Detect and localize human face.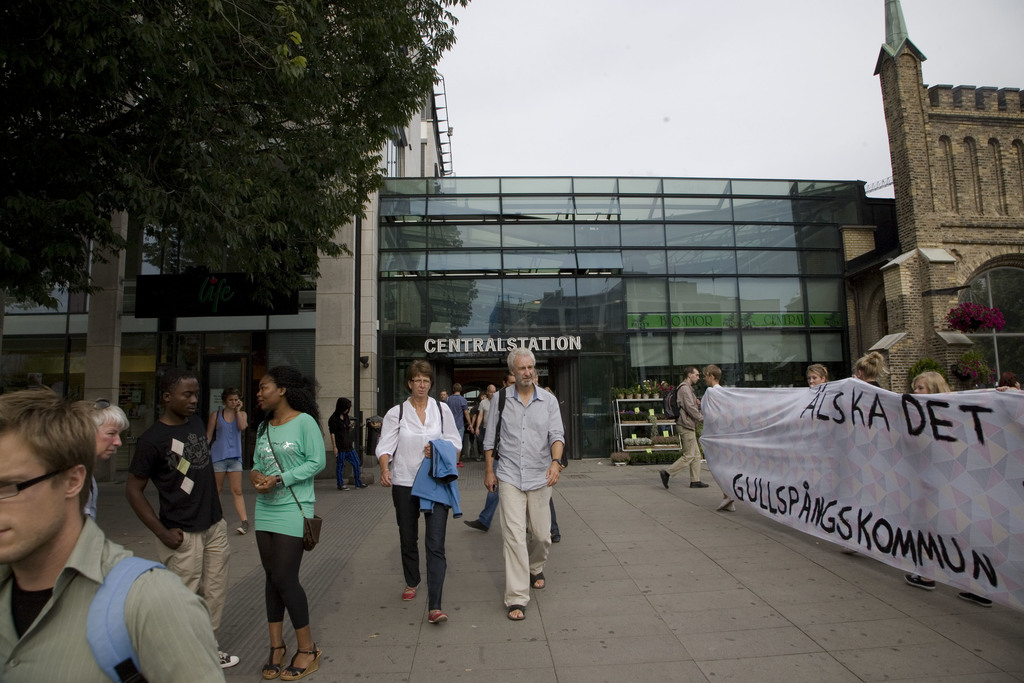
Localized at select_region(226, 391, 241, 415).
